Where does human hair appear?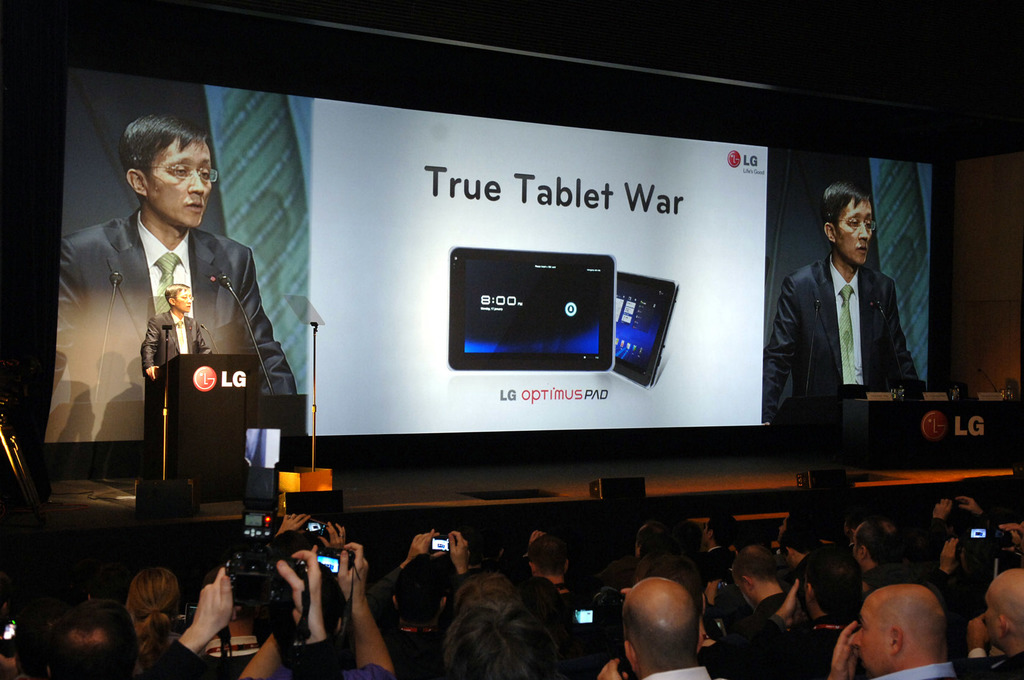
Appears at 644,555,703,599.
